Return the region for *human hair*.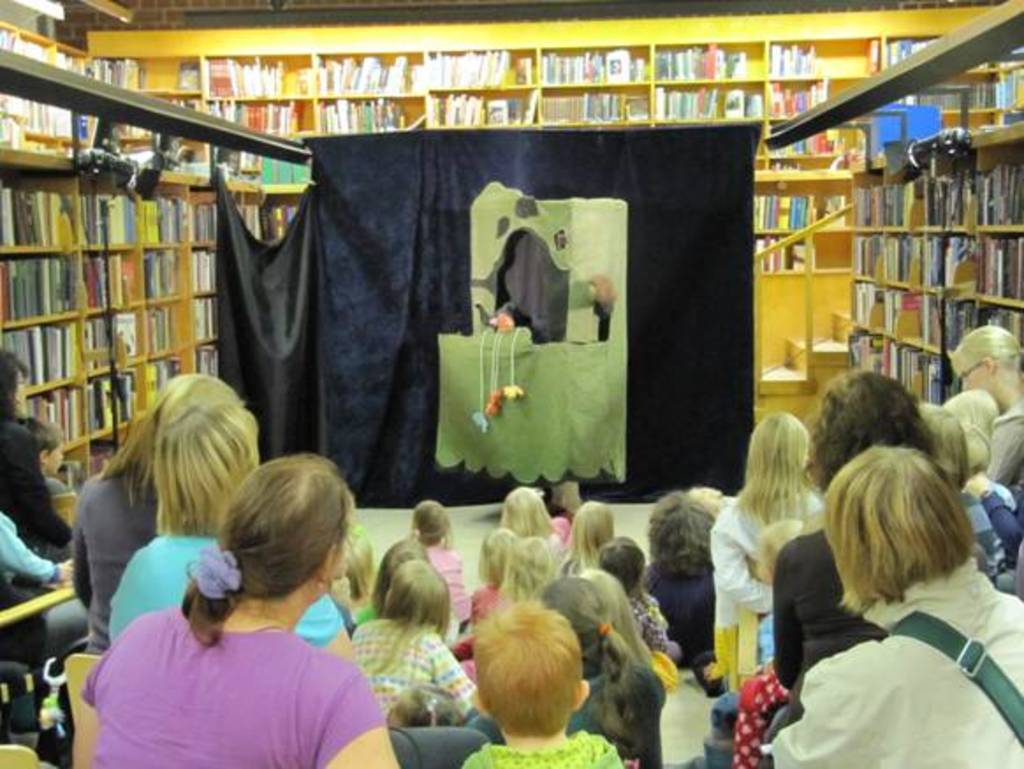
detection(498, 530, 549, 604).
